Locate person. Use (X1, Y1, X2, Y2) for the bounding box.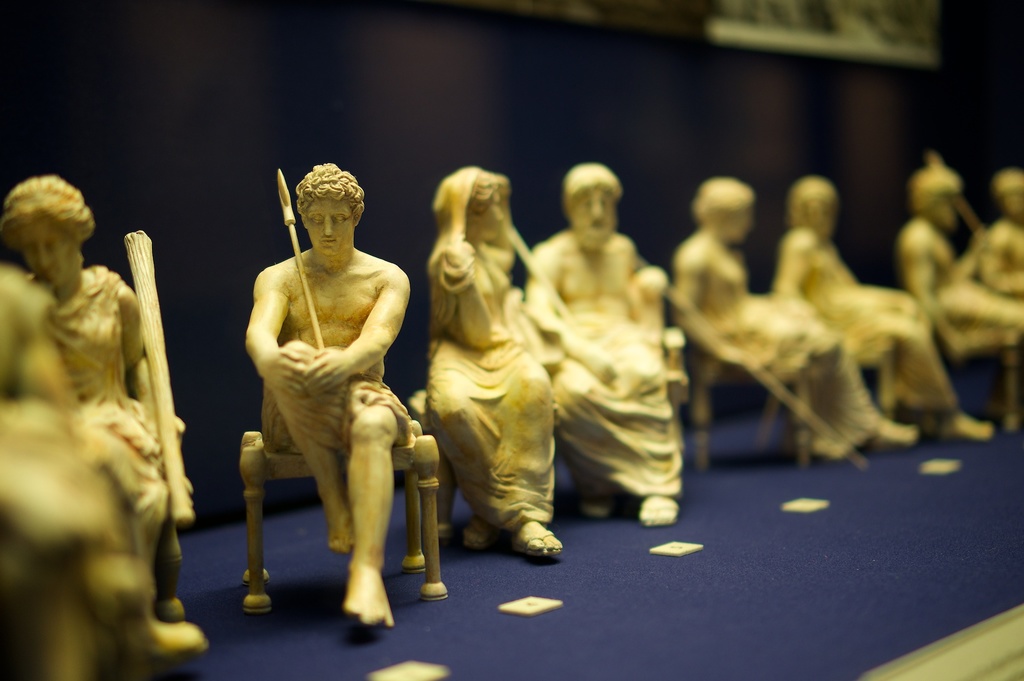
(672, 192, 912, 469).
